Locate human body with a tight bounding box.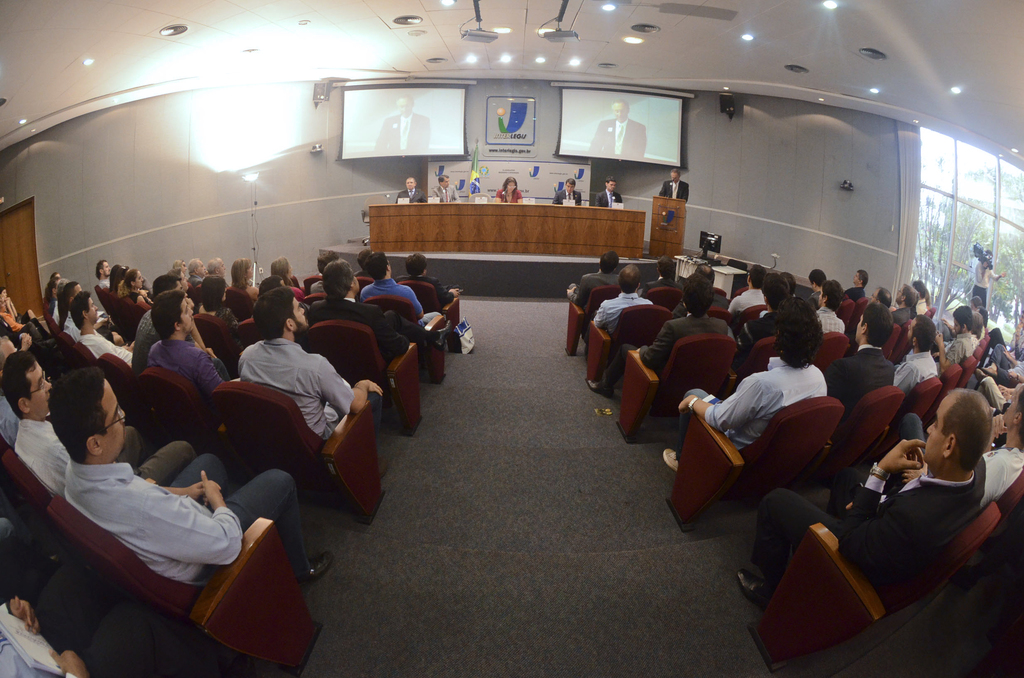
{"x1": 831, "y1": 302, "x2": 900, "y2": 400}.
